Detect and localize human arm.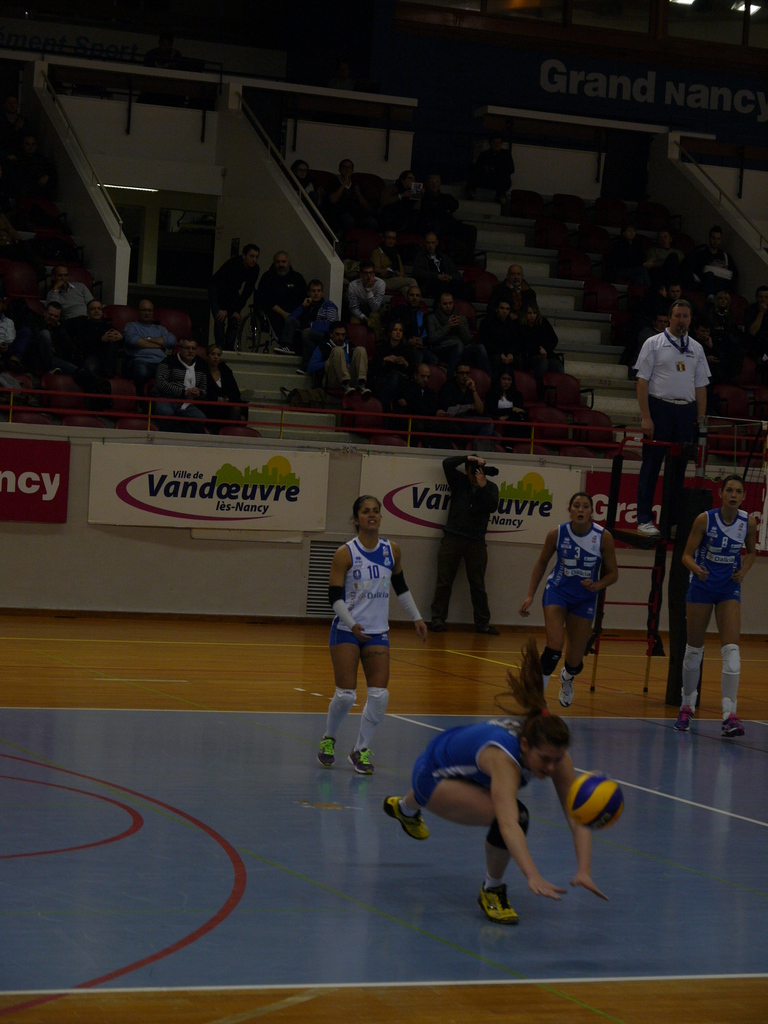
Localized at [x1=679, y1=511, x2=719, y2=581].
